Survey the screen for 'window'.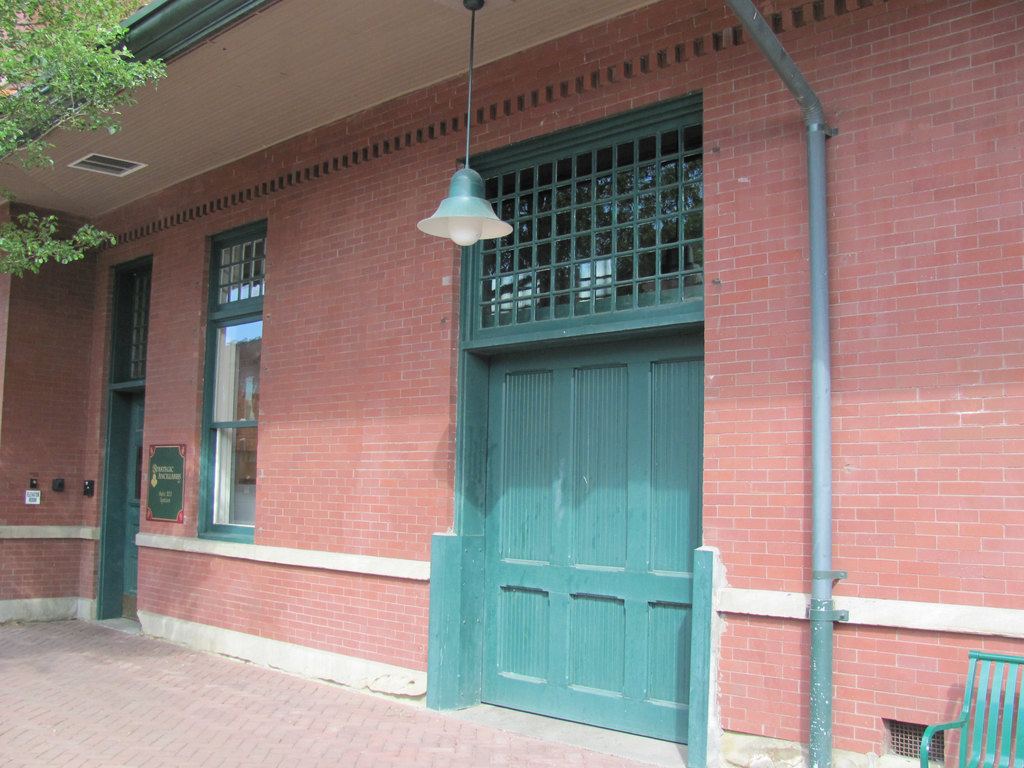
Survey found: <region>470, 135, 697, 341</region>.
